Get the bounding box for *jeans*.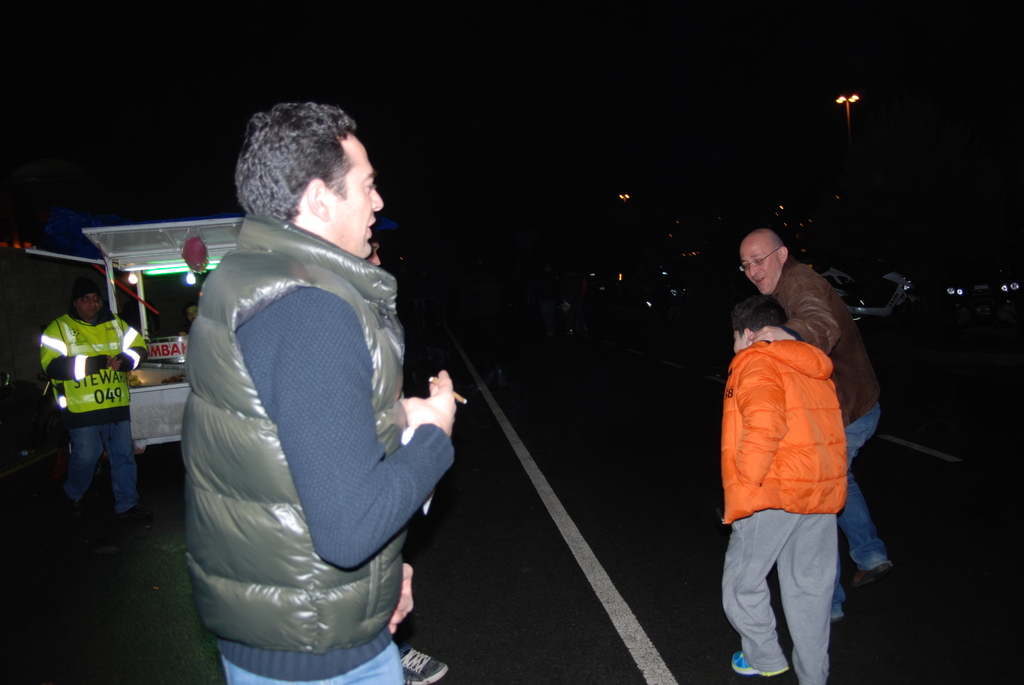
221 644 404 684.
